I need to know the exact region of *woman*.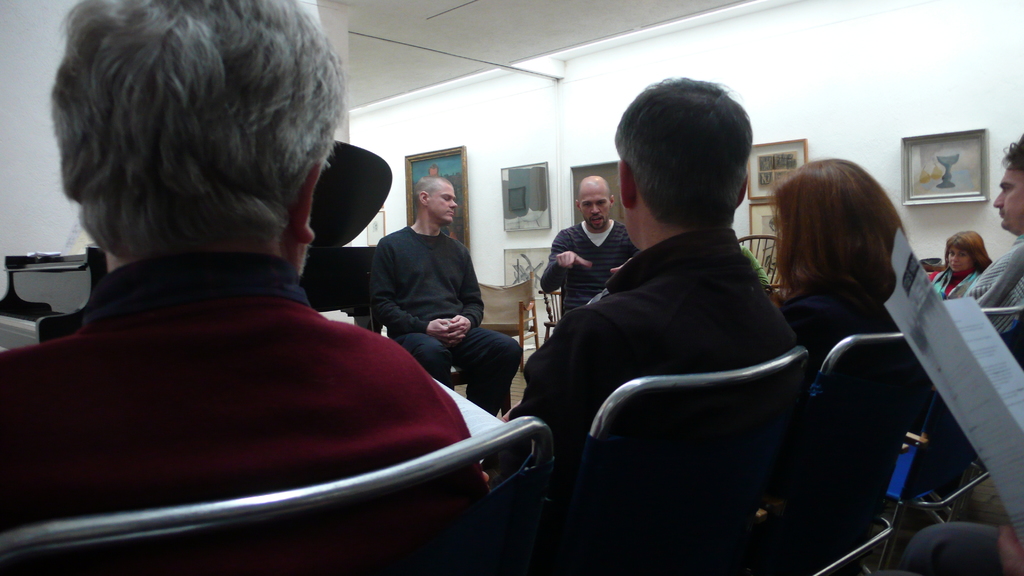
Region: (x1=749, y1=153, x2=947, y2=380).
